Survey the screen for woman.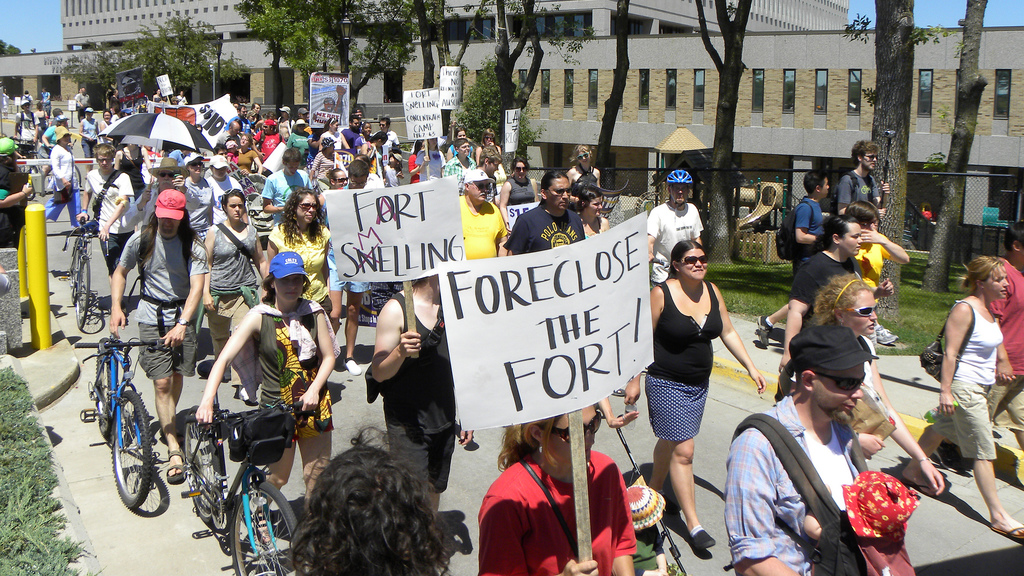
Survey found: crop(648, 213, 741, 526).
